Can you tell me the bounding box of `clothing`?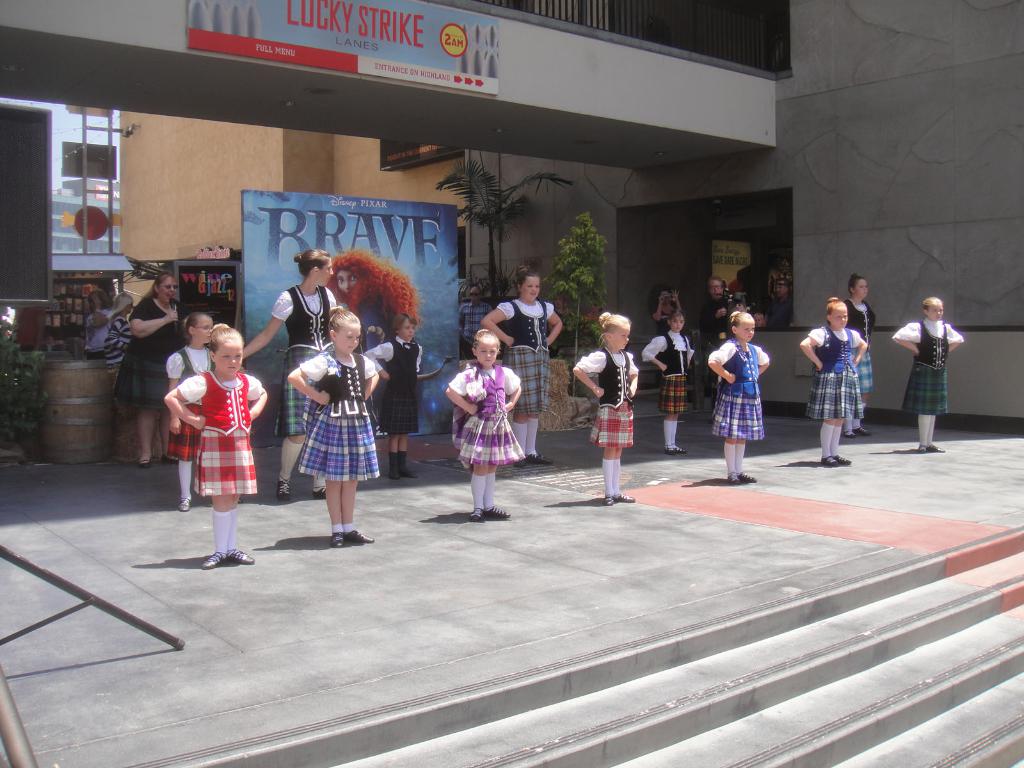
[x1=172, y1=372, x2=266, y2=499].
